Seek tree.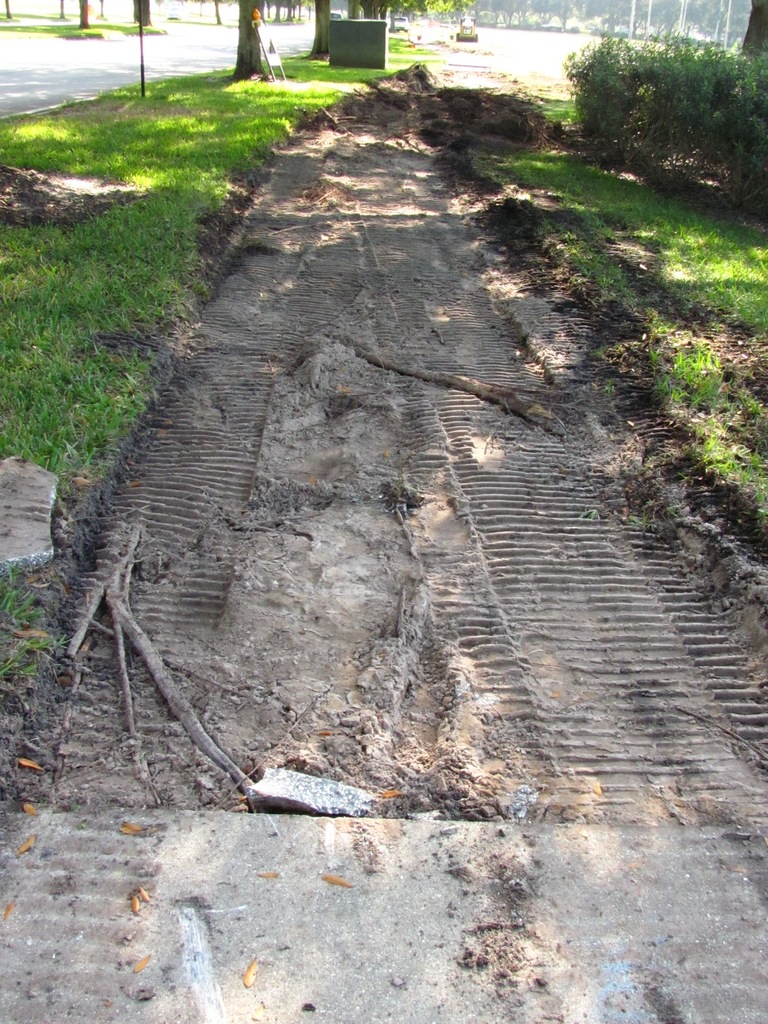
BBox(77, 0, 91, 28).
